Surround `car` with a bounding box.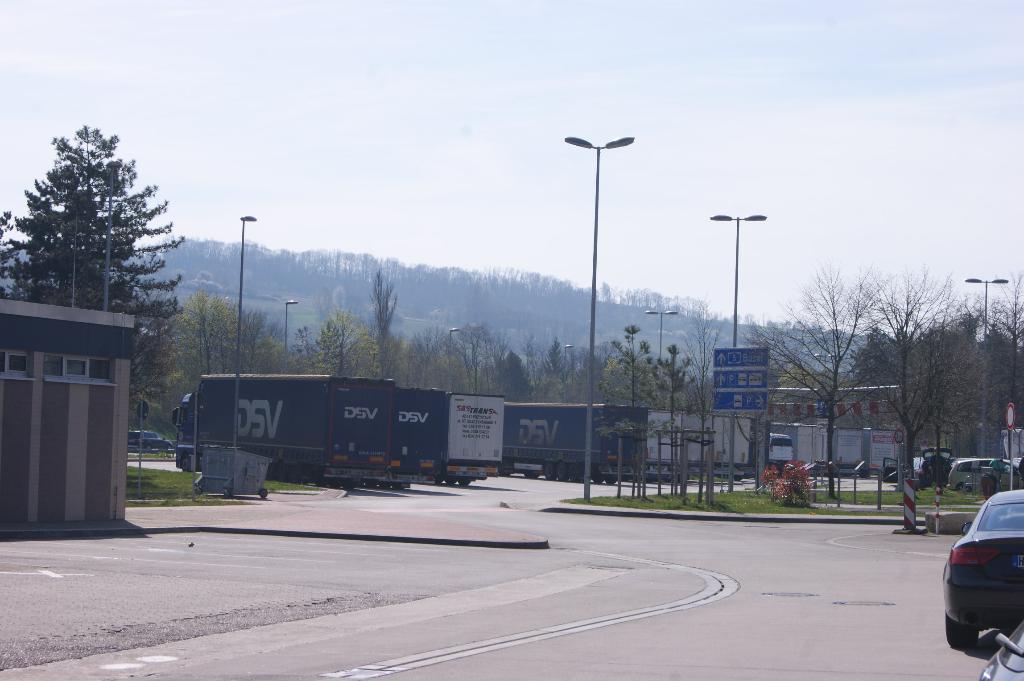
881/453/947/493.
